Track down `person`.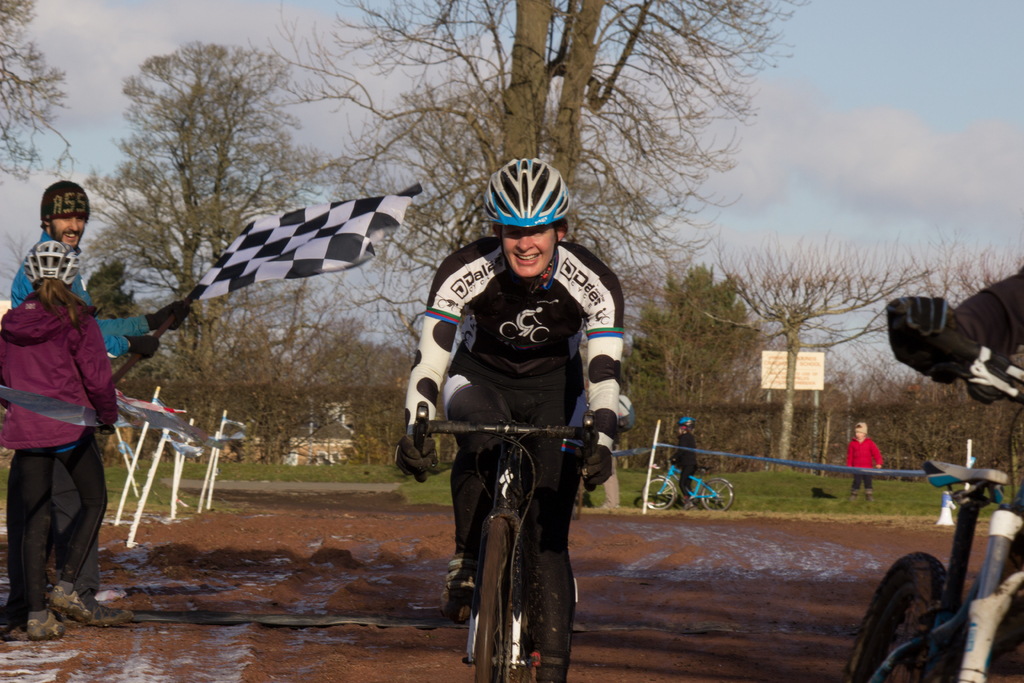
Tracked to crop(844, 421, 881, 498).
